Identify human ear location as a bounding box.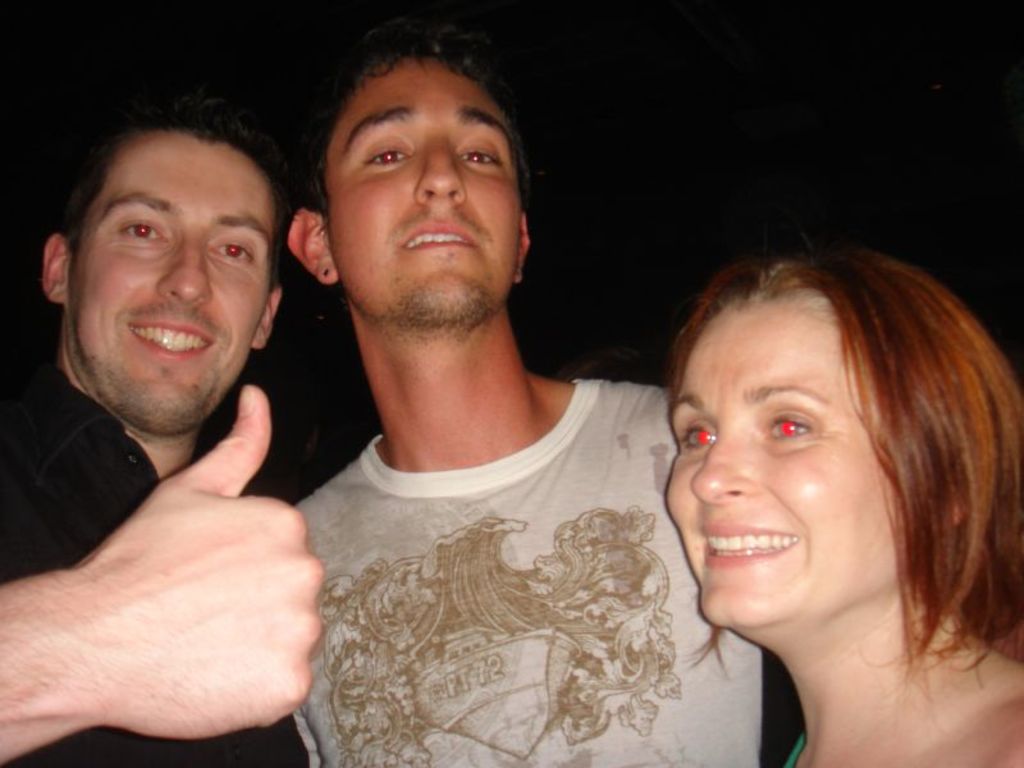
x1=508 y1=212 x2=532 y2=280.
